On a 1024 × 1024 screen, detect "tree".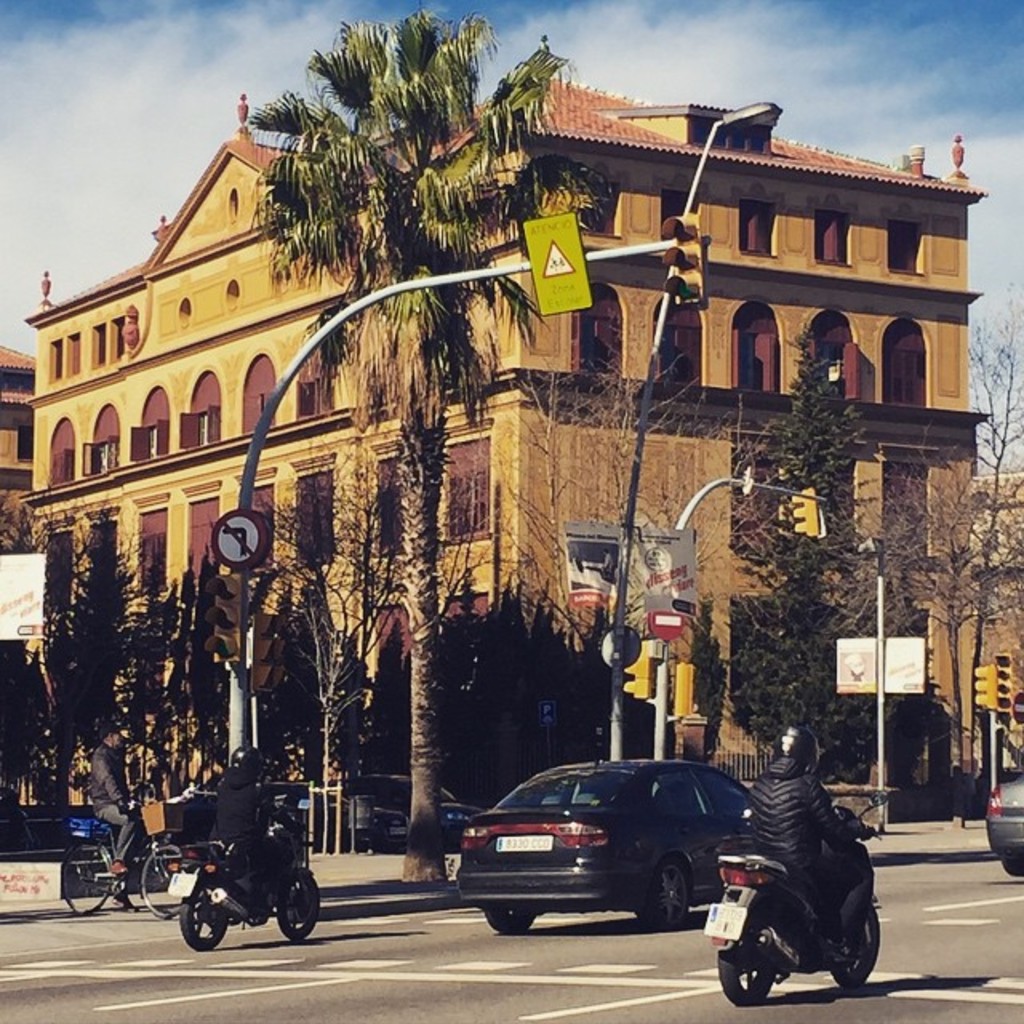
(728, 330, 902, 781).
